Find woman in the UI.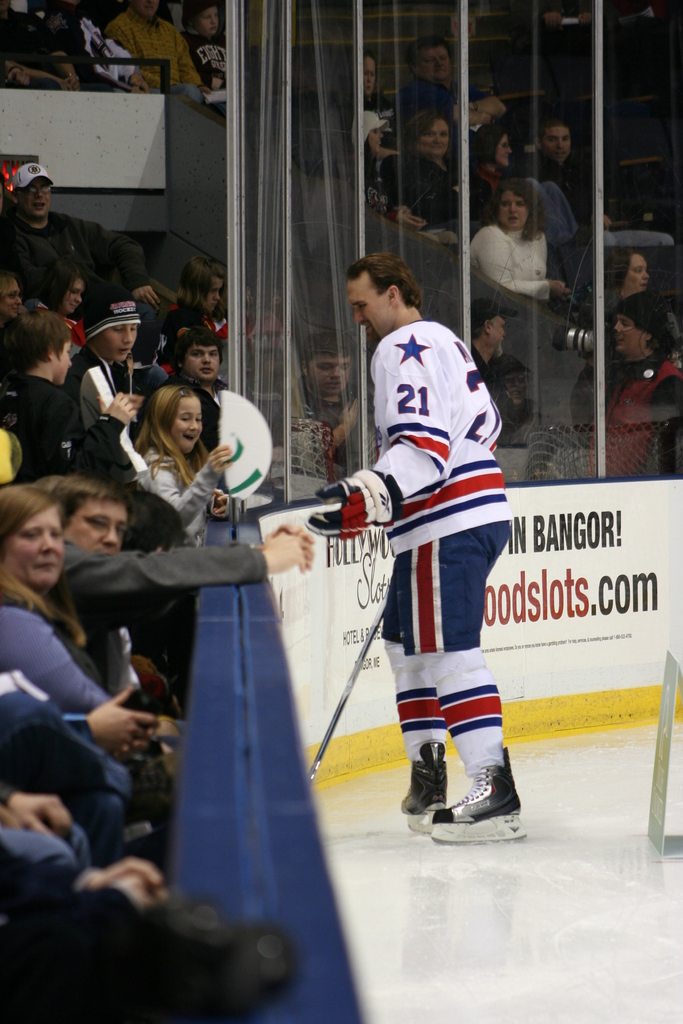
UI element at detection(360, 108, 406, 209).
